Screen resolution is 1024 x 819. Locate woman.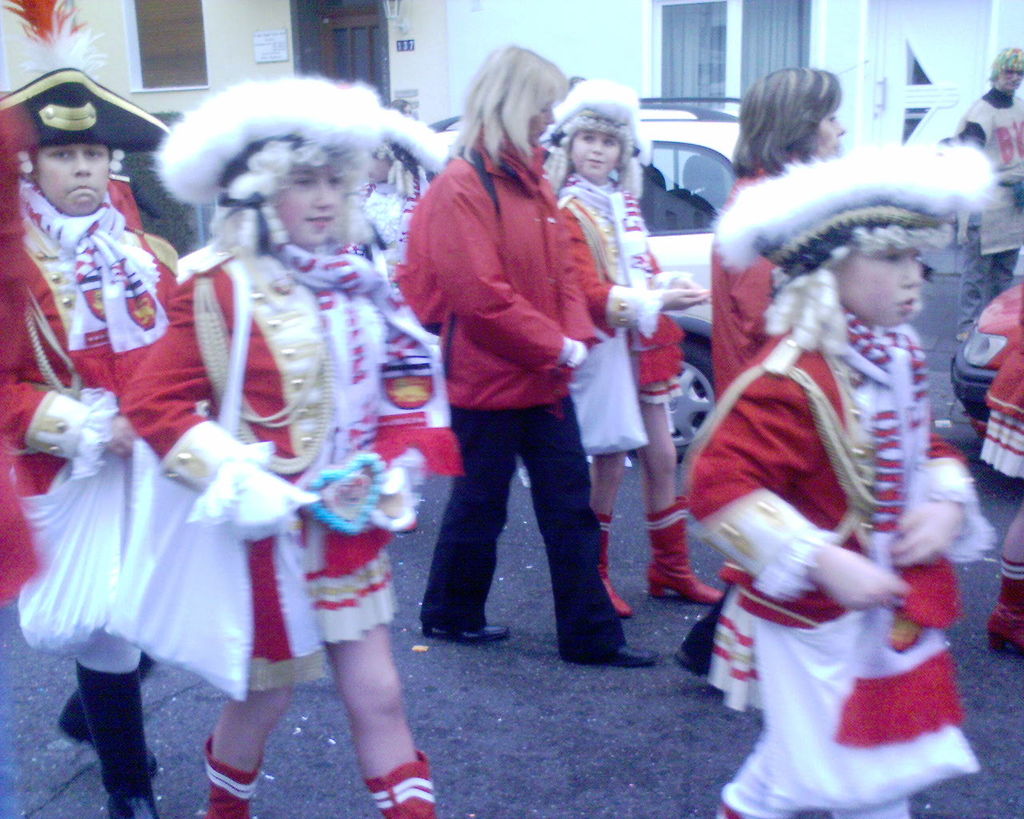
415, 43, 659, 666.
